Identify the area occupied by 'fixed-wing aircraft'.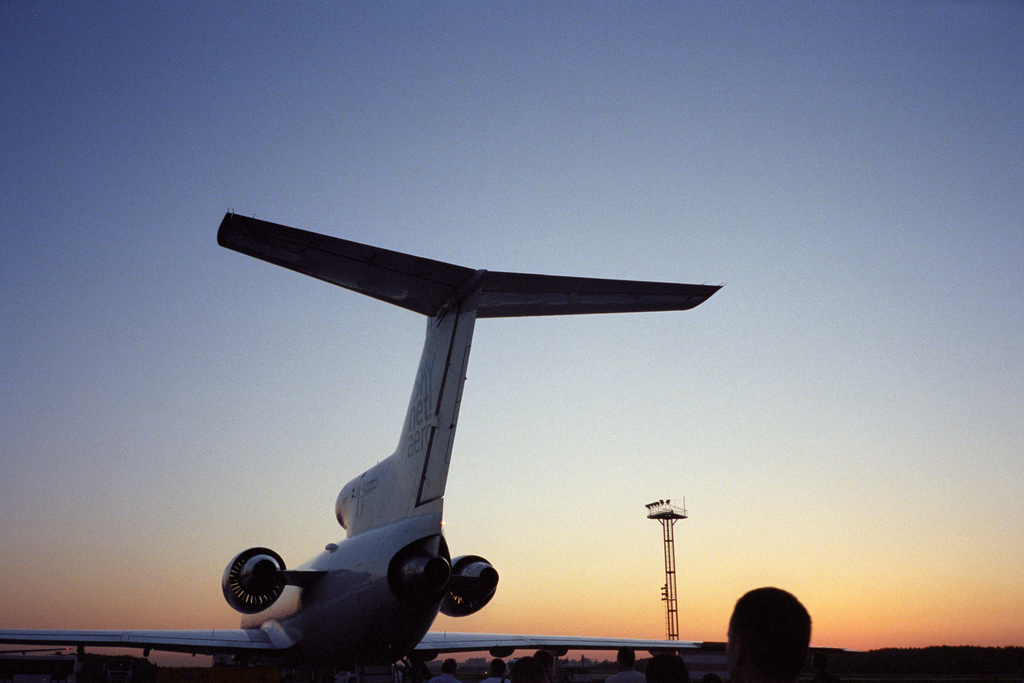
Area: crop(0, 206, 721, 679).
